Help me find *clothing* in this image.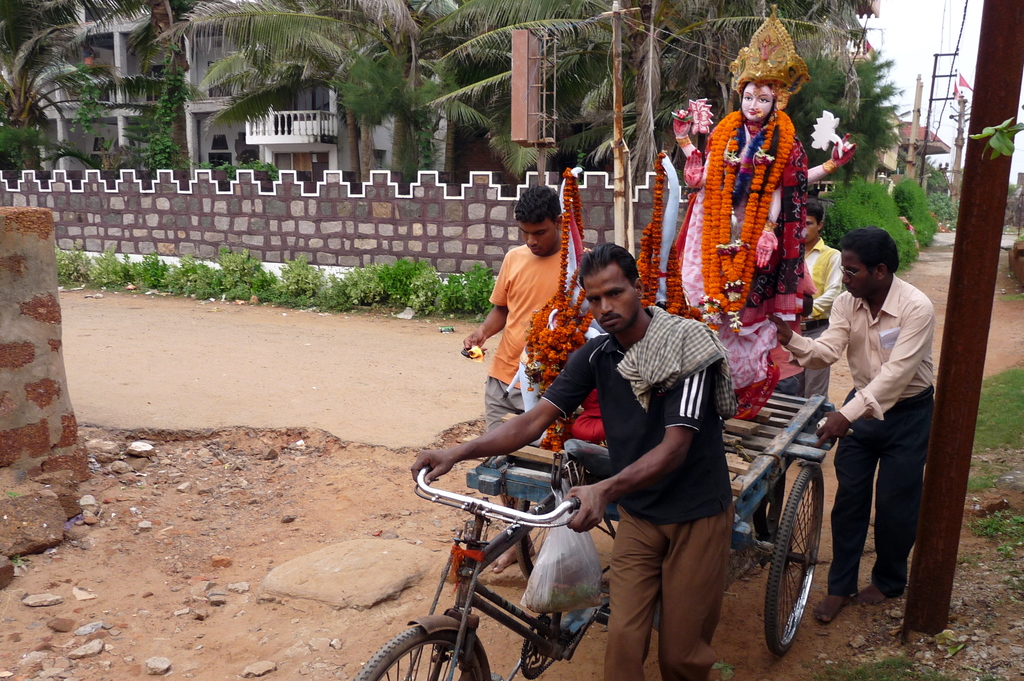
Found it: box(492, 232, 581, 385).
